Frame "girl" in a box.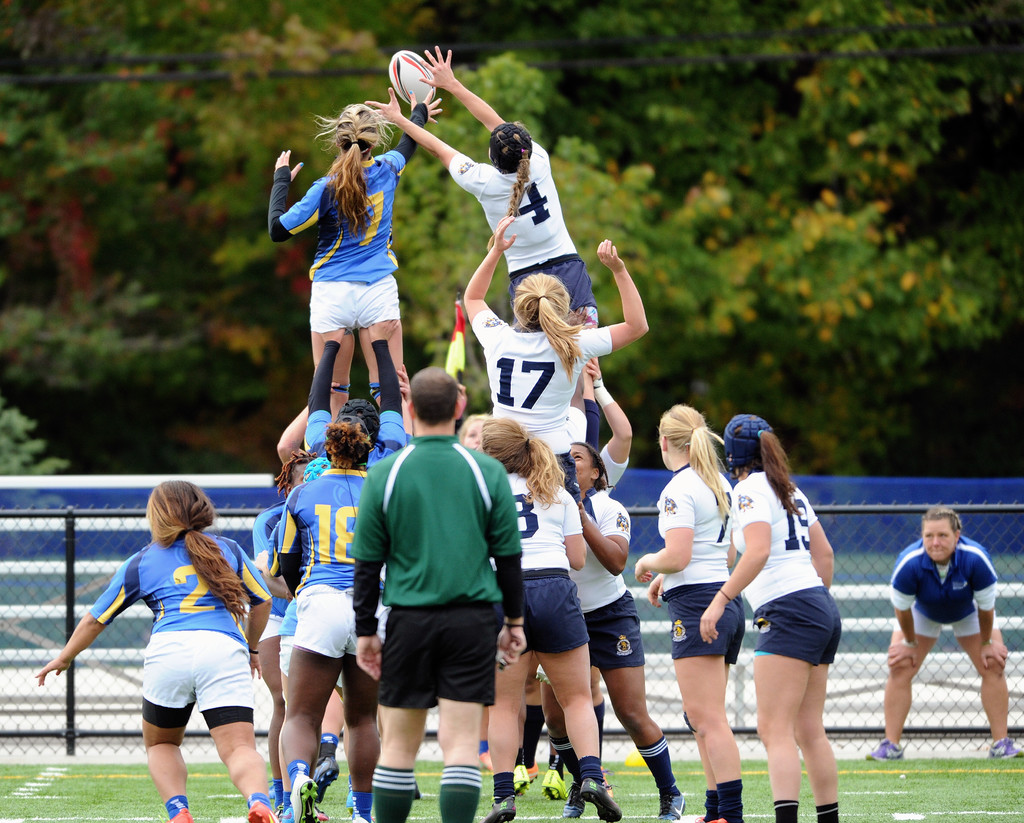
detection(700, 417, 846, 822).
